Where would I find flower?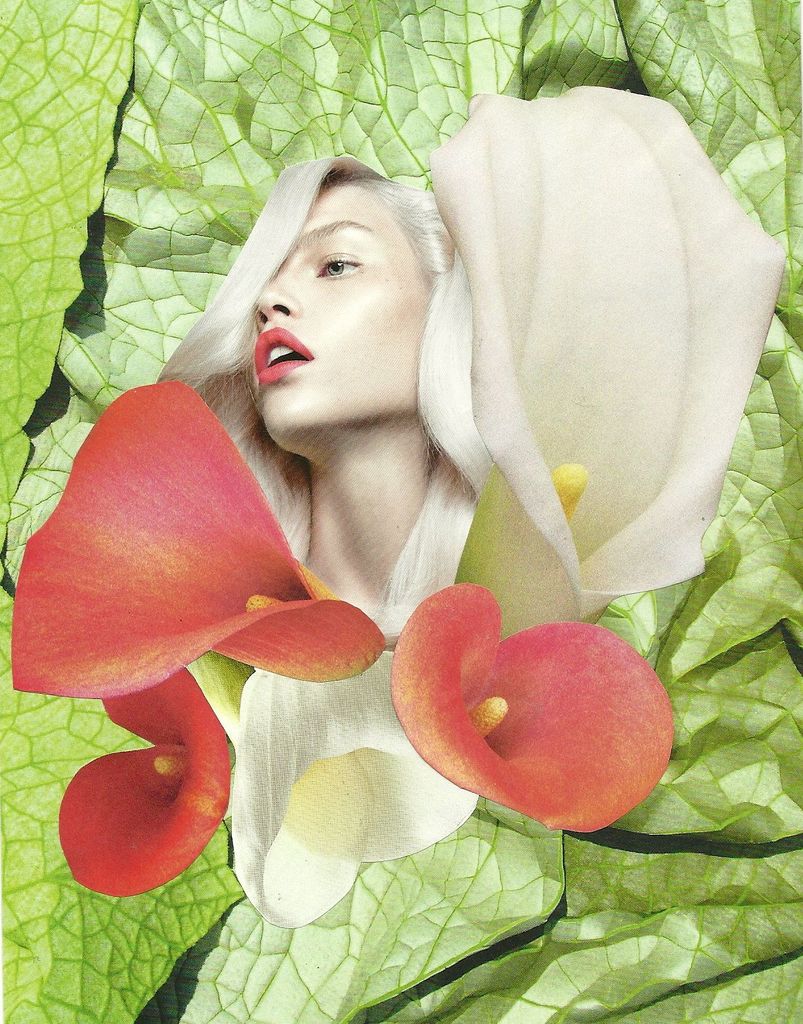
At bbox=[219, 646, 491, 937].
